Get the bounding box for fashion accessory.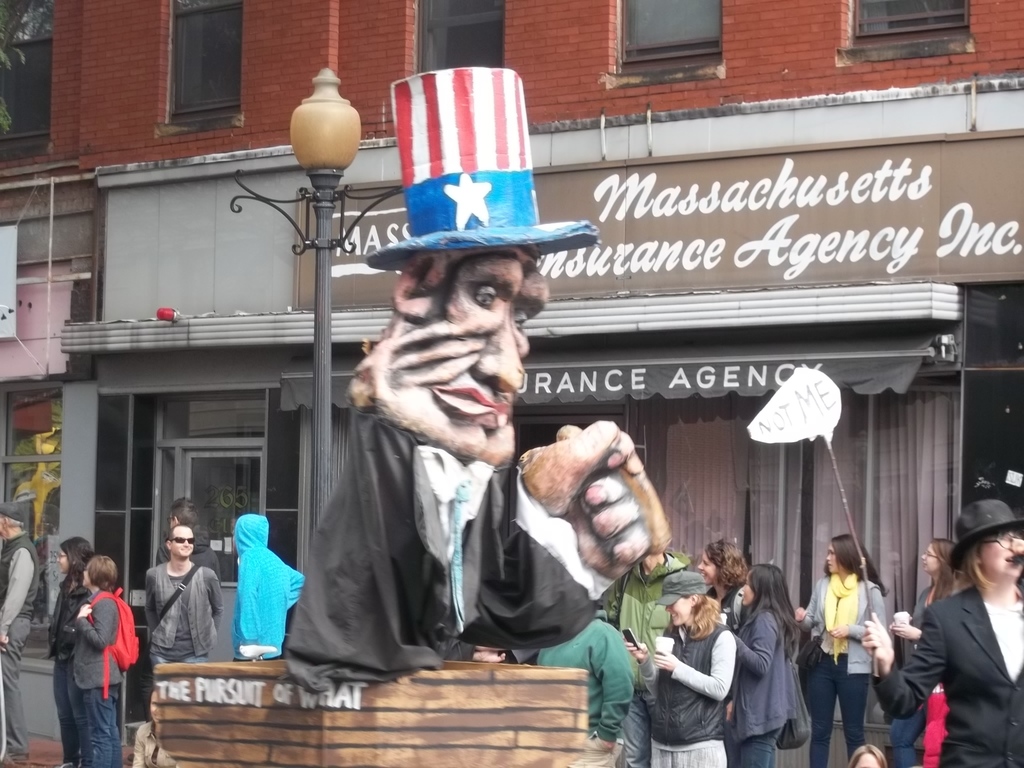
bbox=(451, 482, 471, 636).
